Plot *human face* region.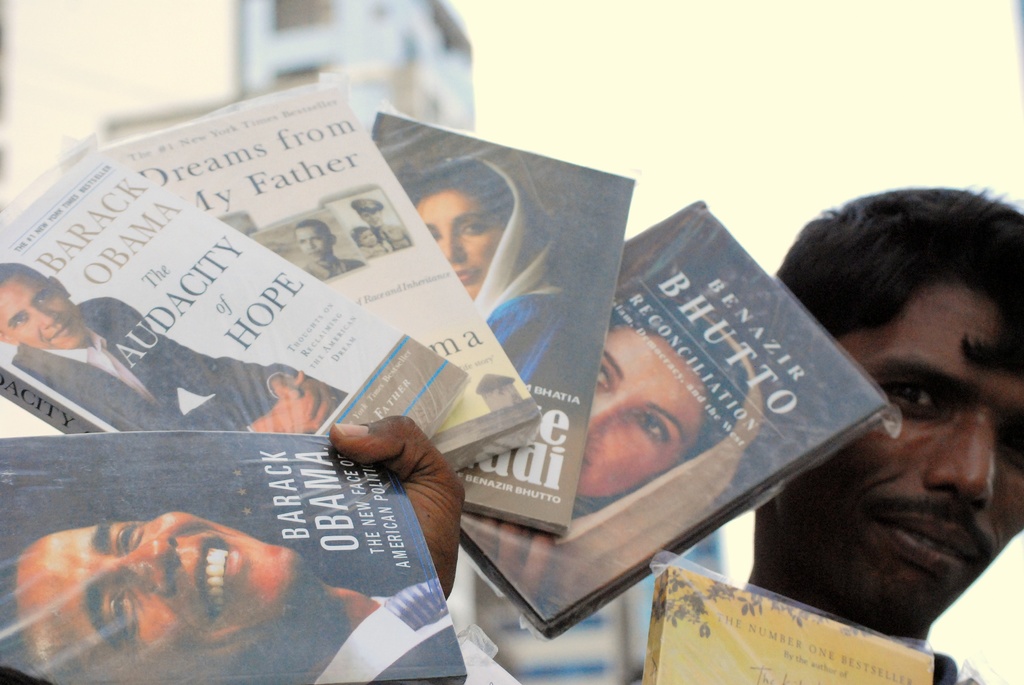
Plotted at [left=0, top=275, right=87, bottom=349].
